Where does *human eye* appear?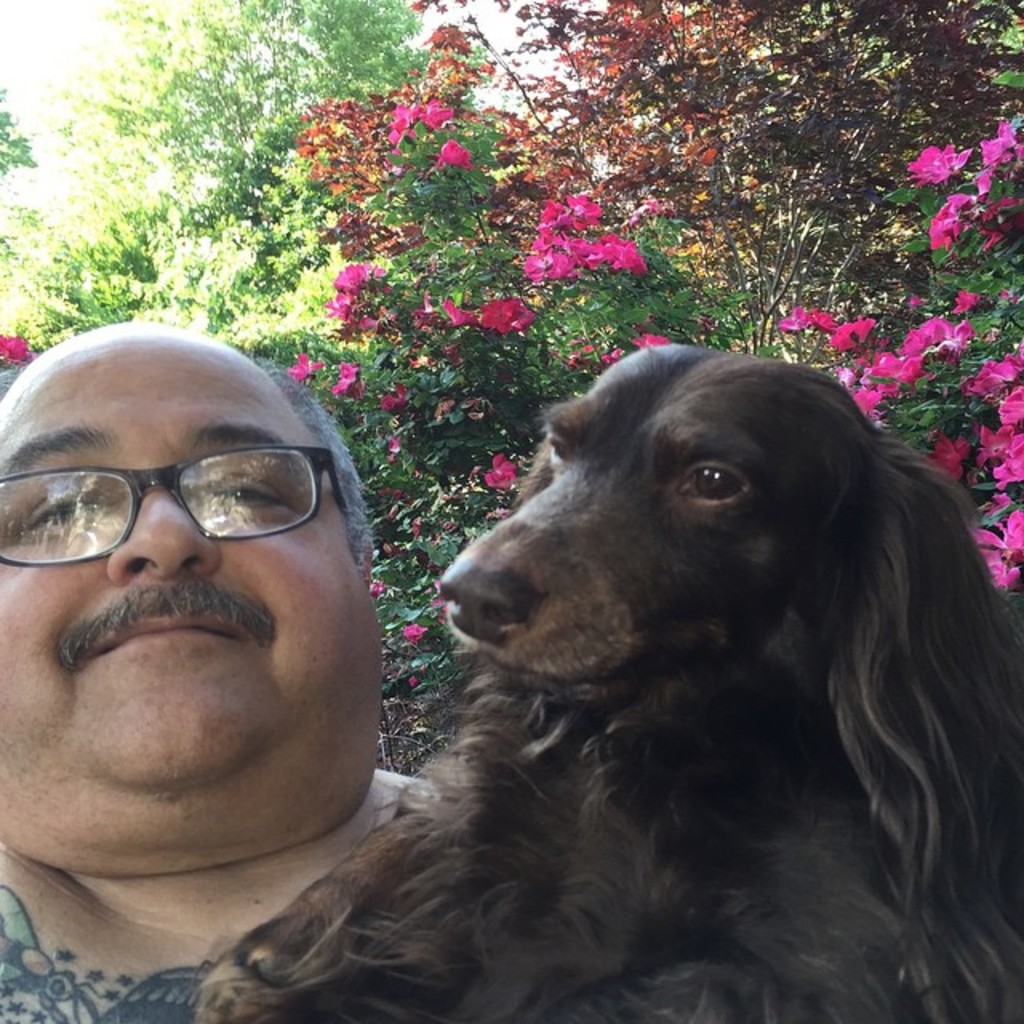
Appears at 32 494 114 539.
